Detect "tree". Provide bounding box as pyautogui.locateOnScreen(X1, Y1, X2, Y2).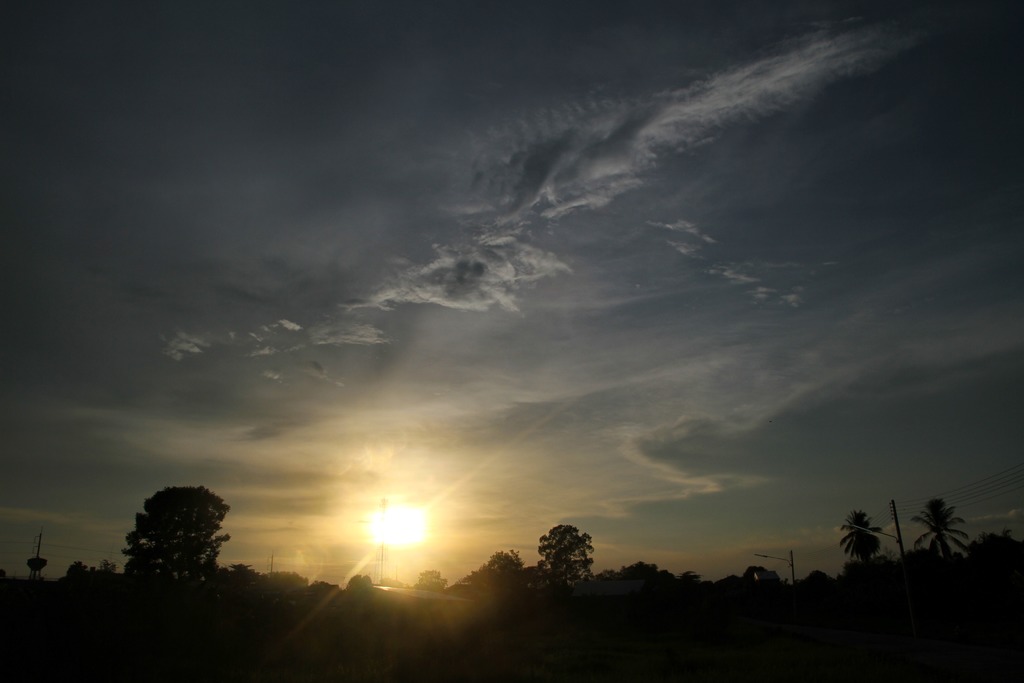
pyautogui.locateOnScreen(114, 484, 230, 585).
